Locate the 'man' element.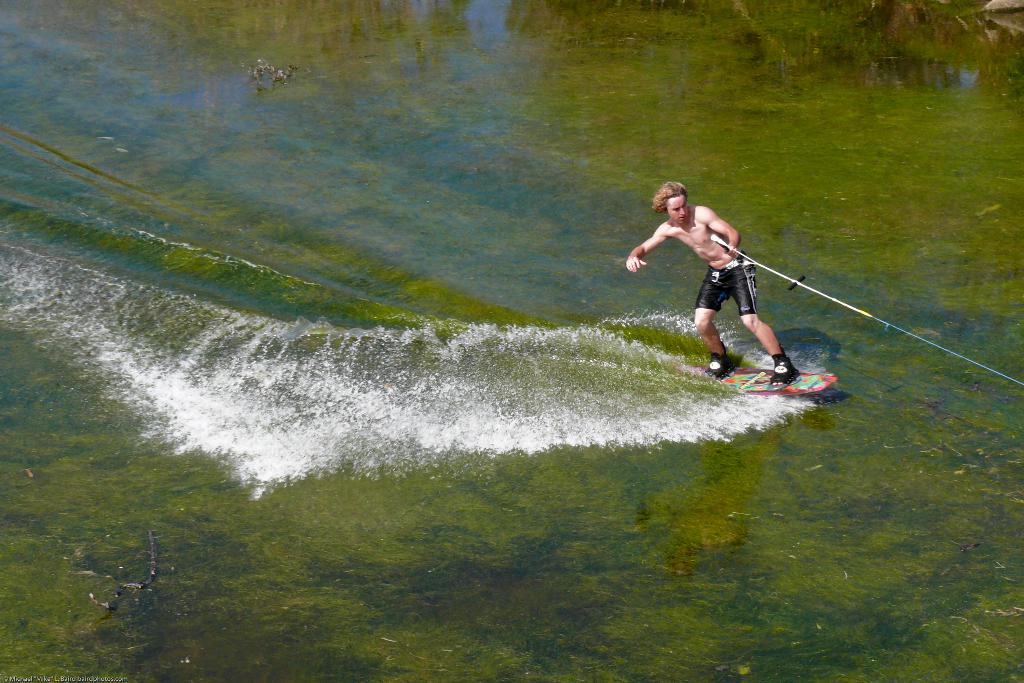
Element bbox: 642:190:810:394.
